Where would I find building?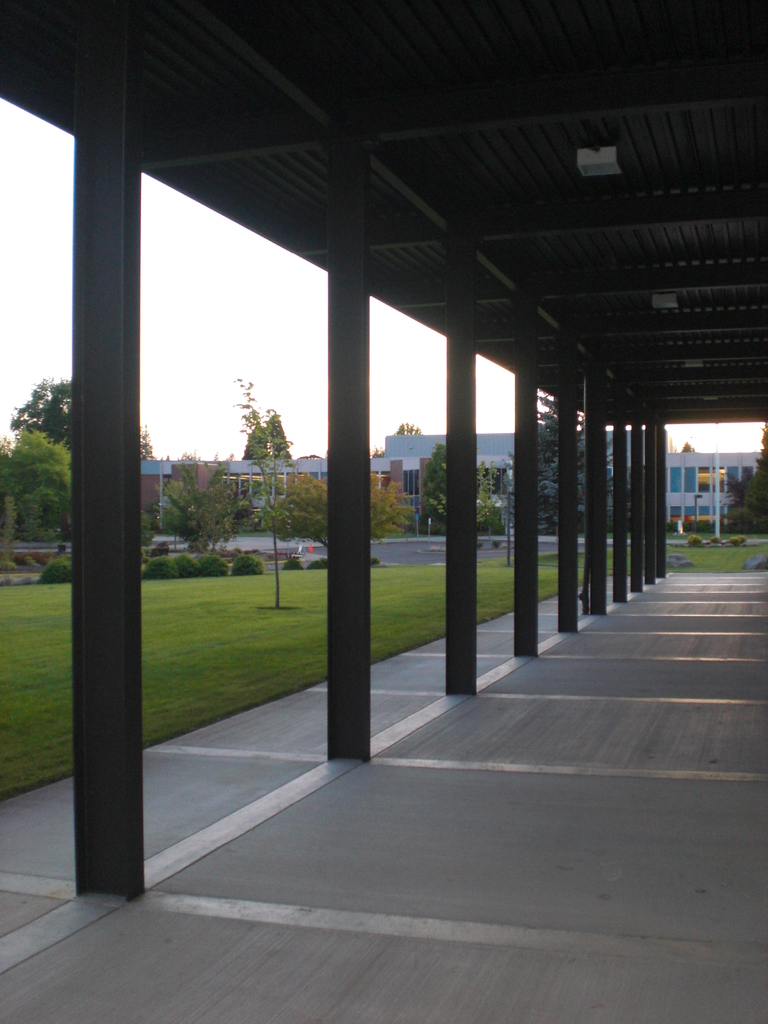
At l=0, t=0, r=767, b=1023.
